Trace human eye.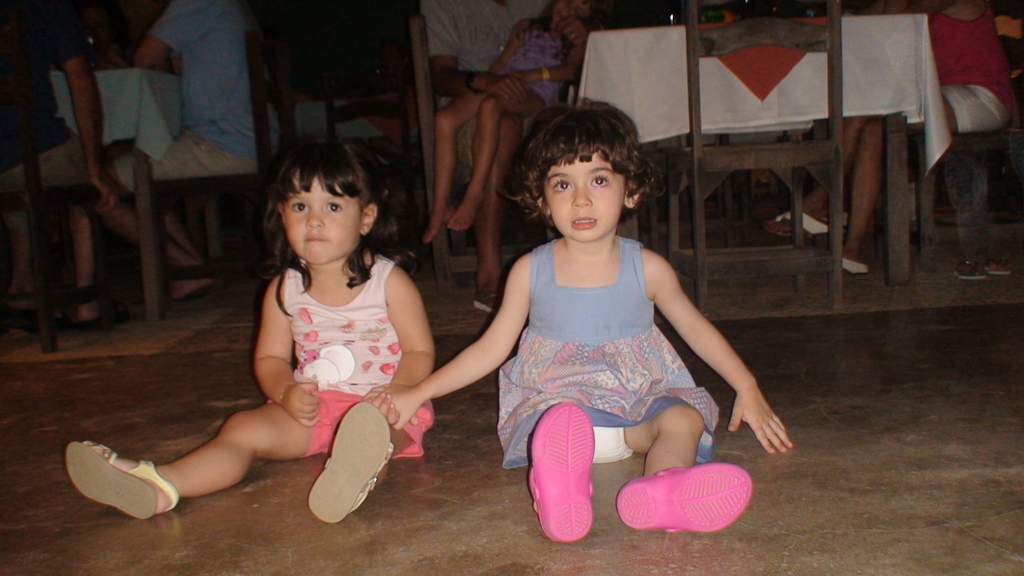
Traced to {"x1": 289, "y1": 200, "x2": 312, "y2": 213}.
